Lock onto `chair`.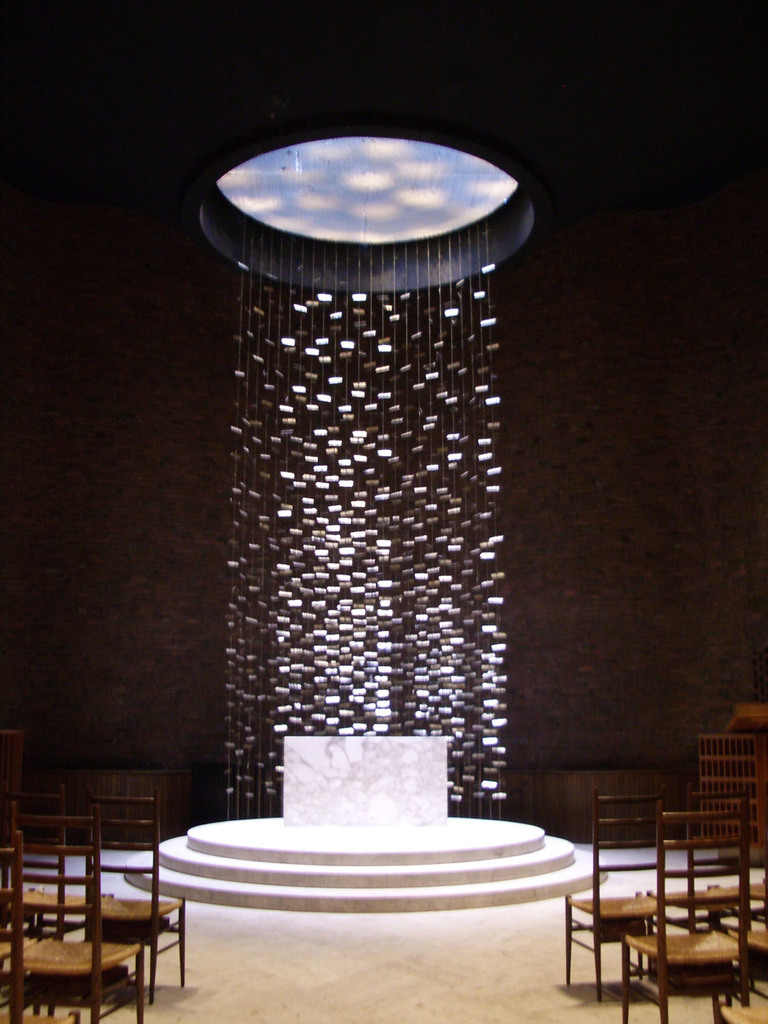
Locked: bbox=[555, 789, 668, 1007].
